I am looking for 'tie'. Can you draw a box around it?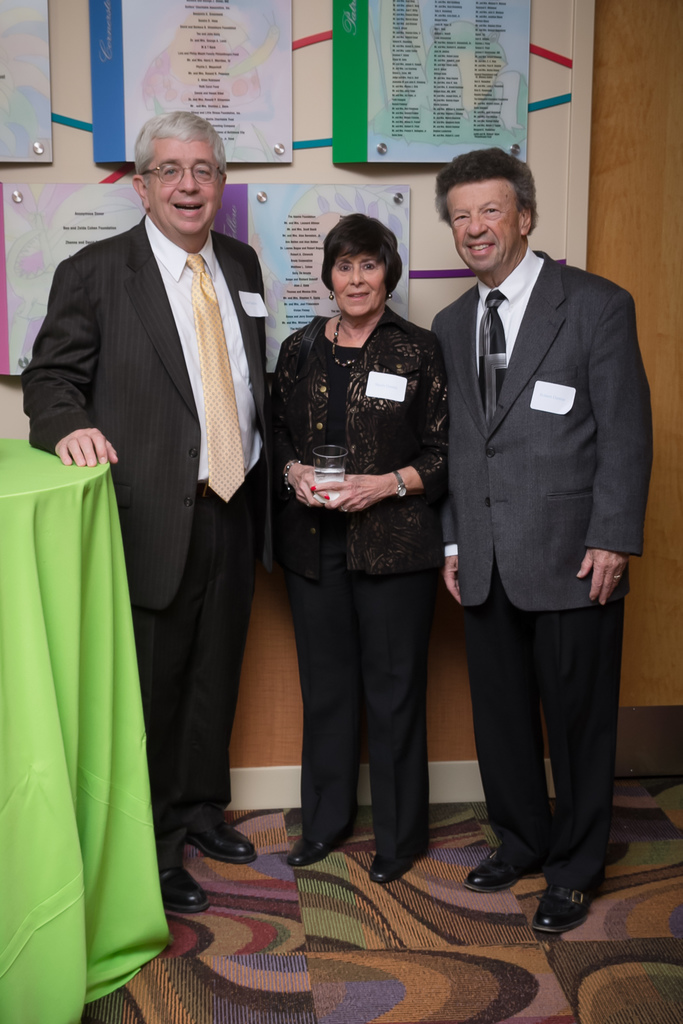
Sure, the bounding box is 479/290/507/431.
